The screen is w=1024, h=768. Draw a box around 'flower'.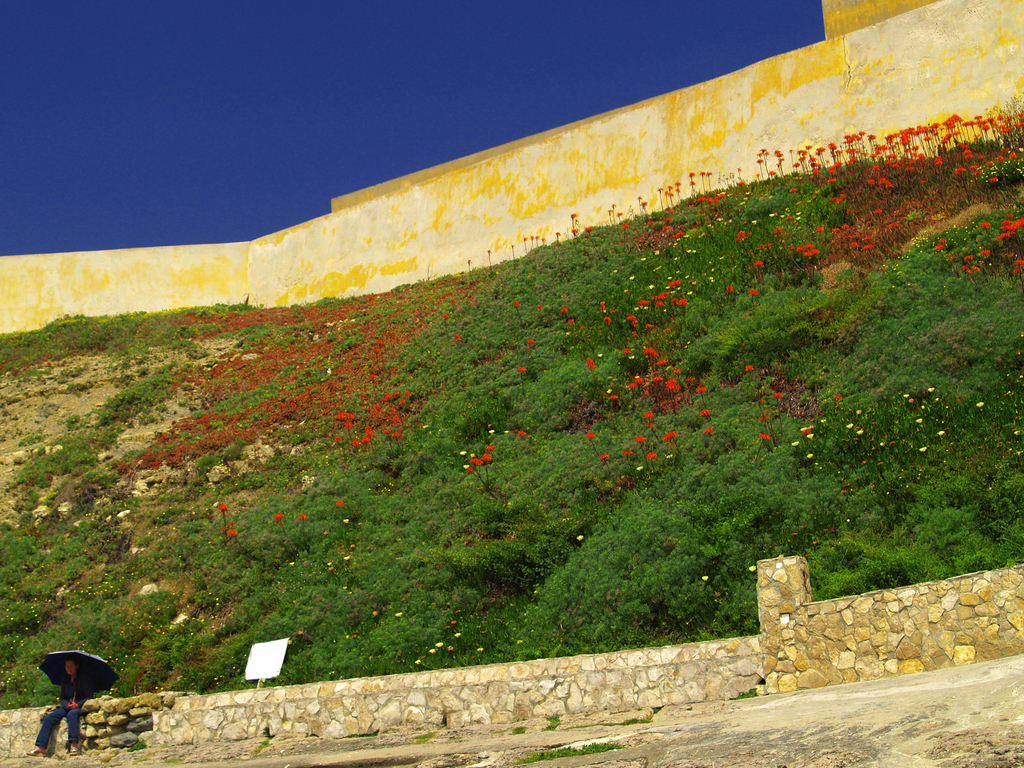
561:307:566:314.
